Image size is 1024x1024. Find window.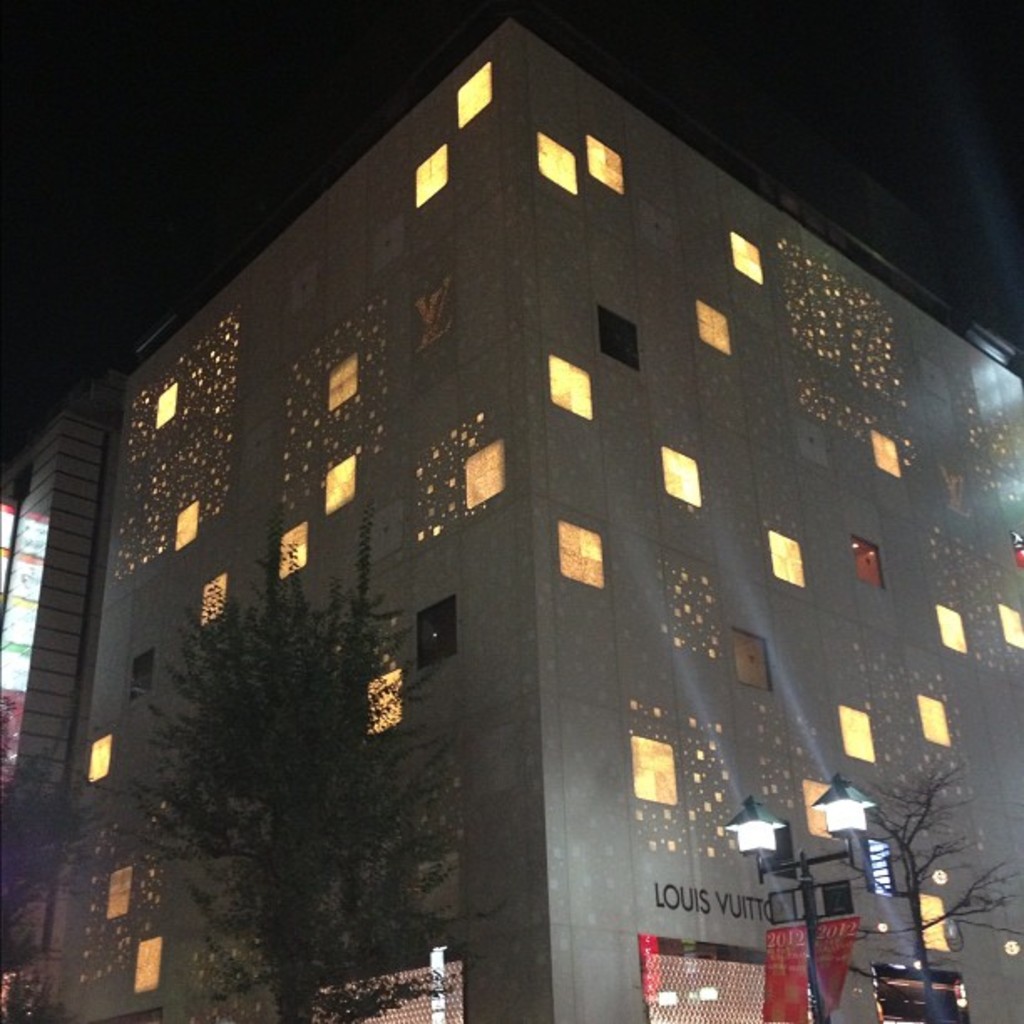
(left=137, top=937, right=162, bottom=999).
